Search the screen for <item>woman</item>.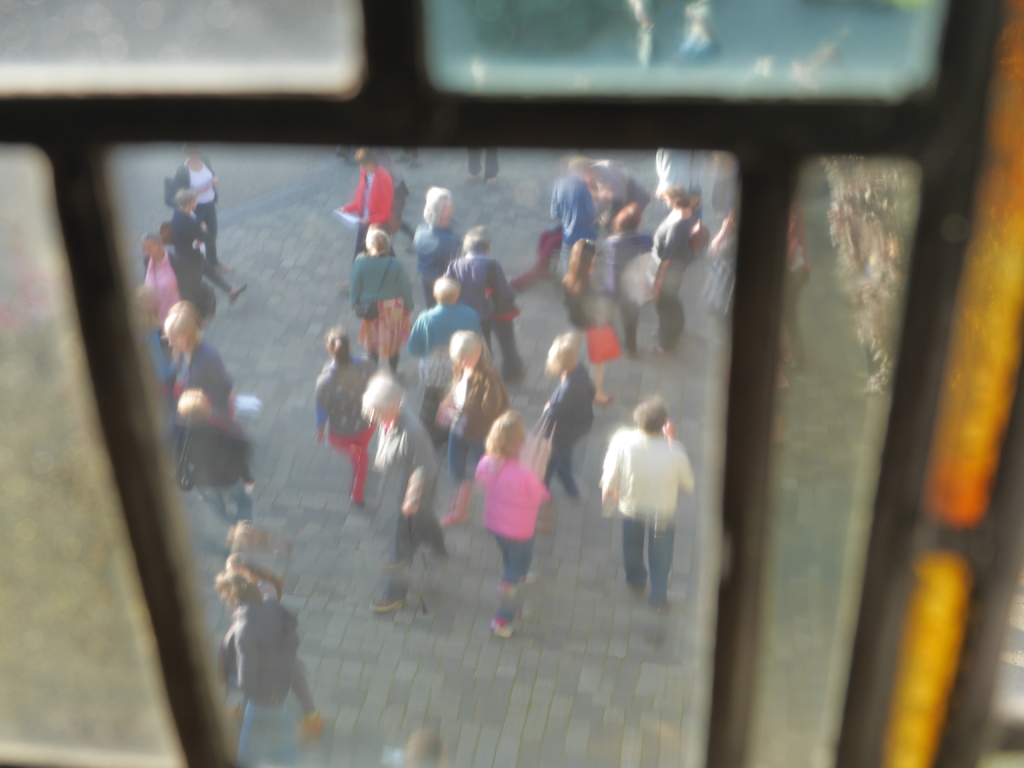
Found at 540/329/599/493.
